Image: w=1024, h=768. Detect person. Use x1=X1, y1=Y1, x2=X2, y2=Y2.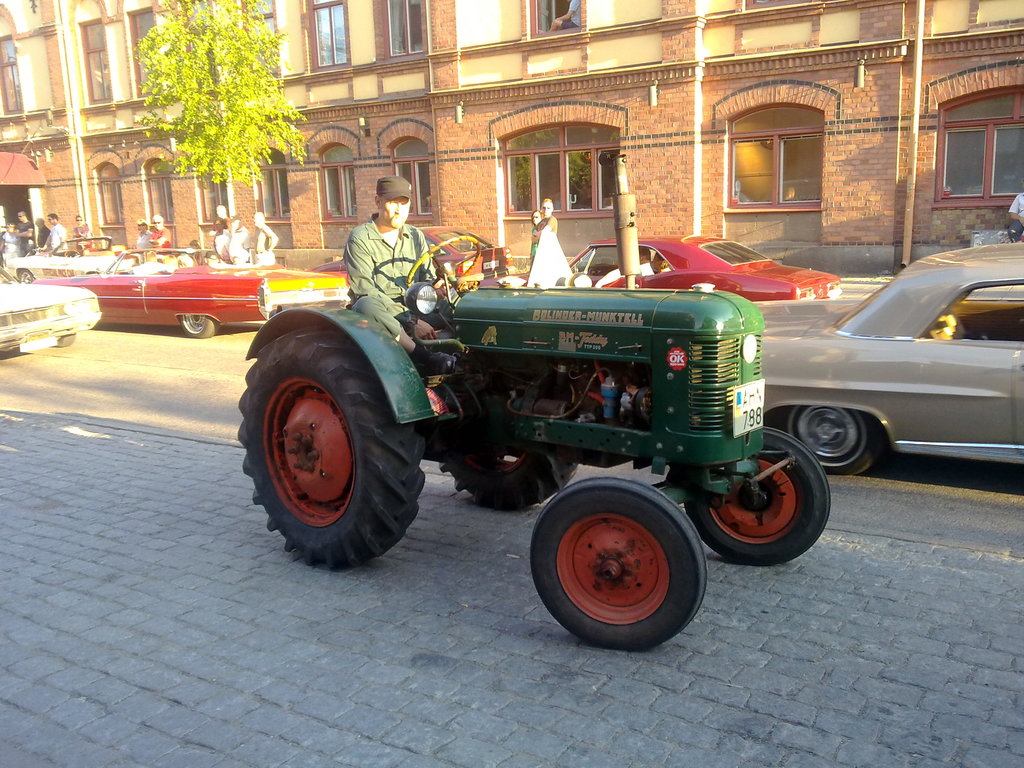
x1=784, y1=186, x2=793, y2=200.
